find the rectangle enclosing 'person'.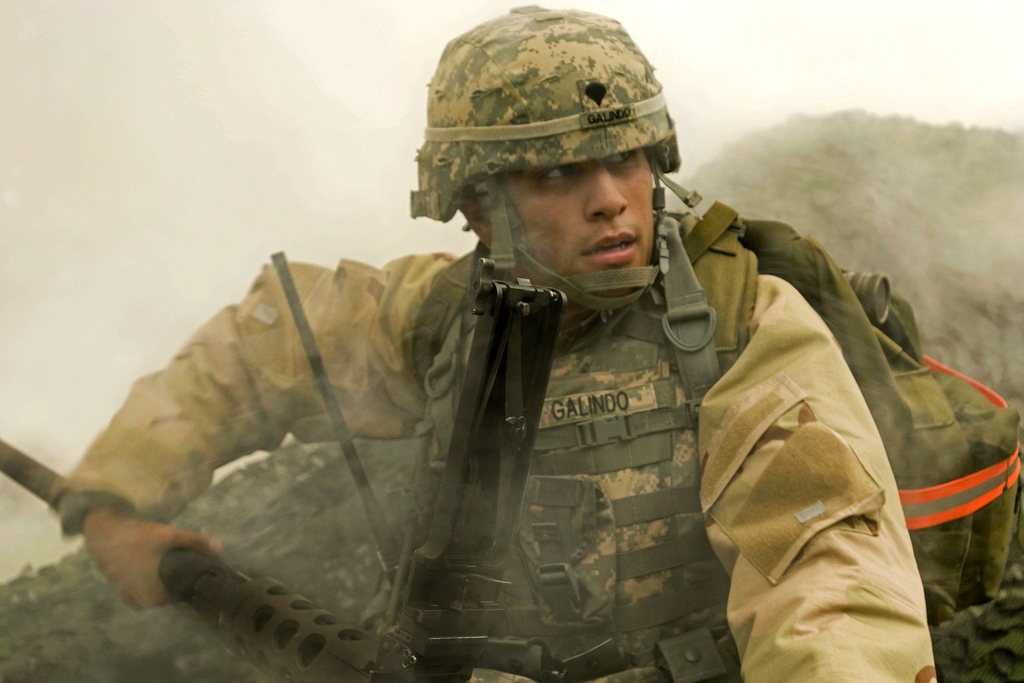
(106,70,931,682).
